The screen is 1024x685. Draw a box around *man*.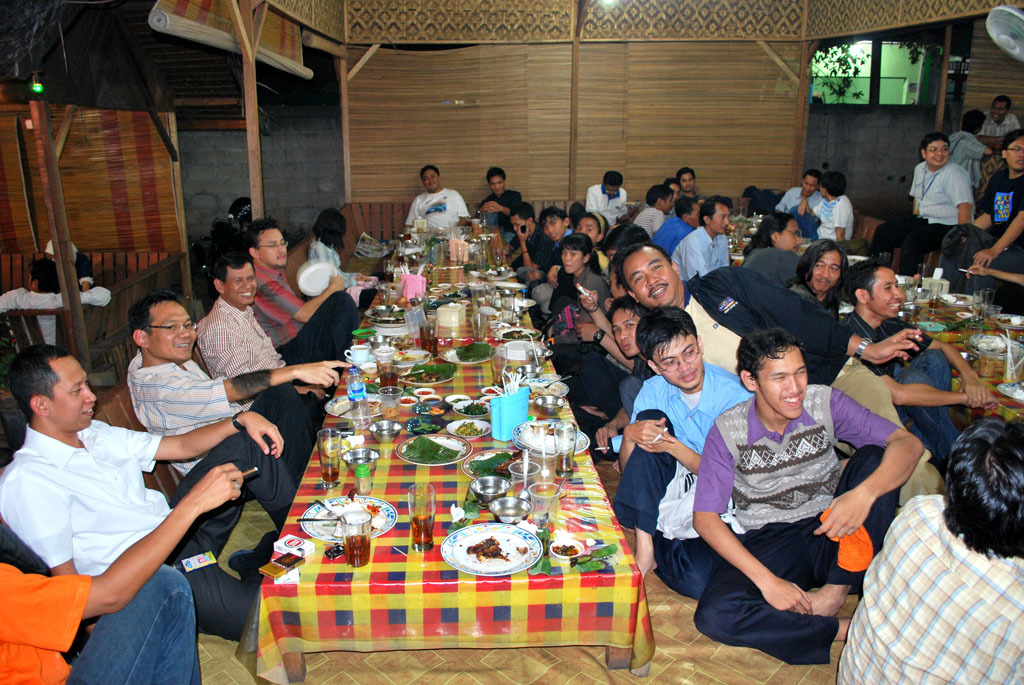
bbox=(839, 416, 1023, 684).
